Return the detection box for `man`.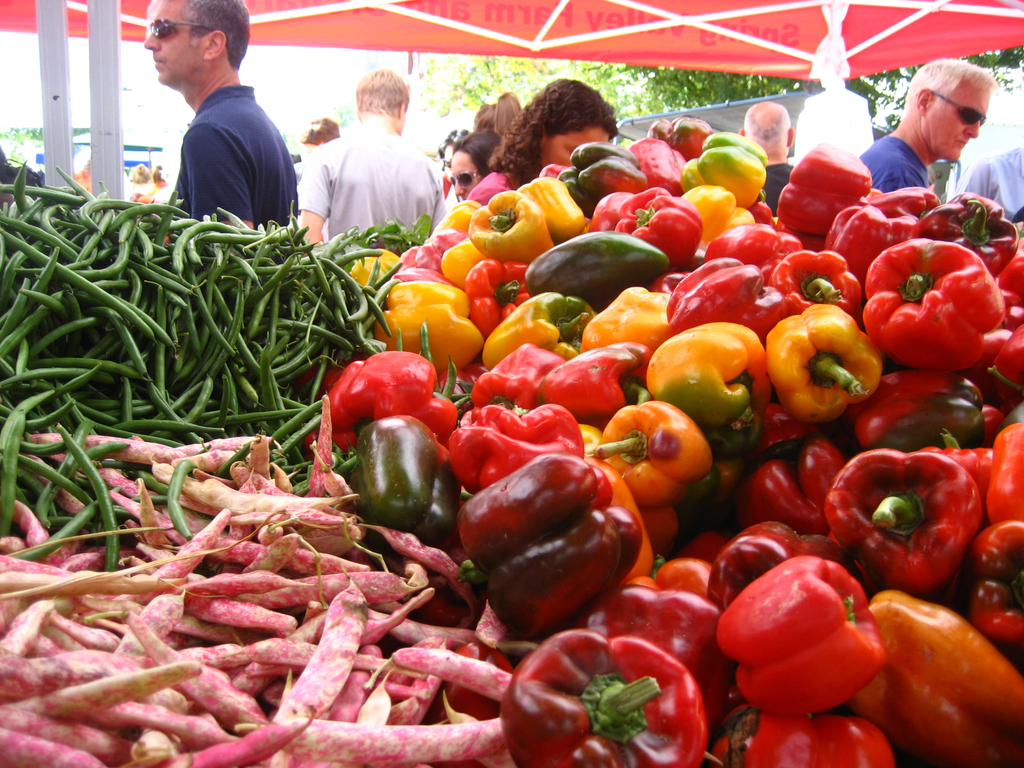
BBox(861, 60, 995, 194).
